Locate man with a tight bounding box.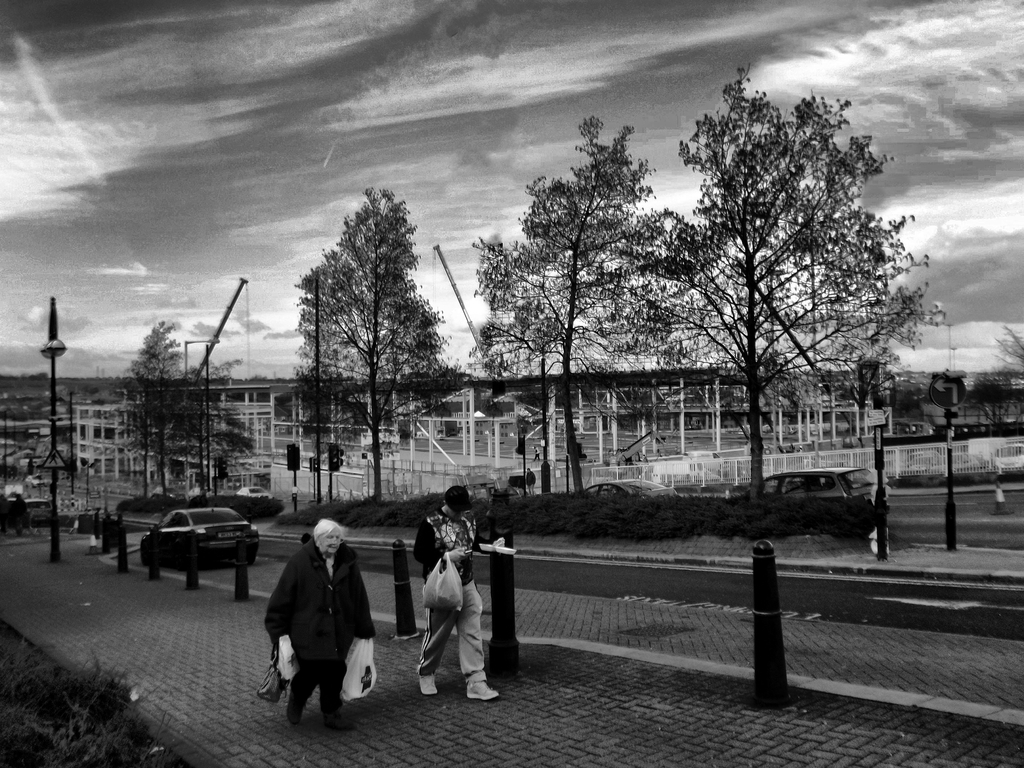
406, 485, 490, 713.
